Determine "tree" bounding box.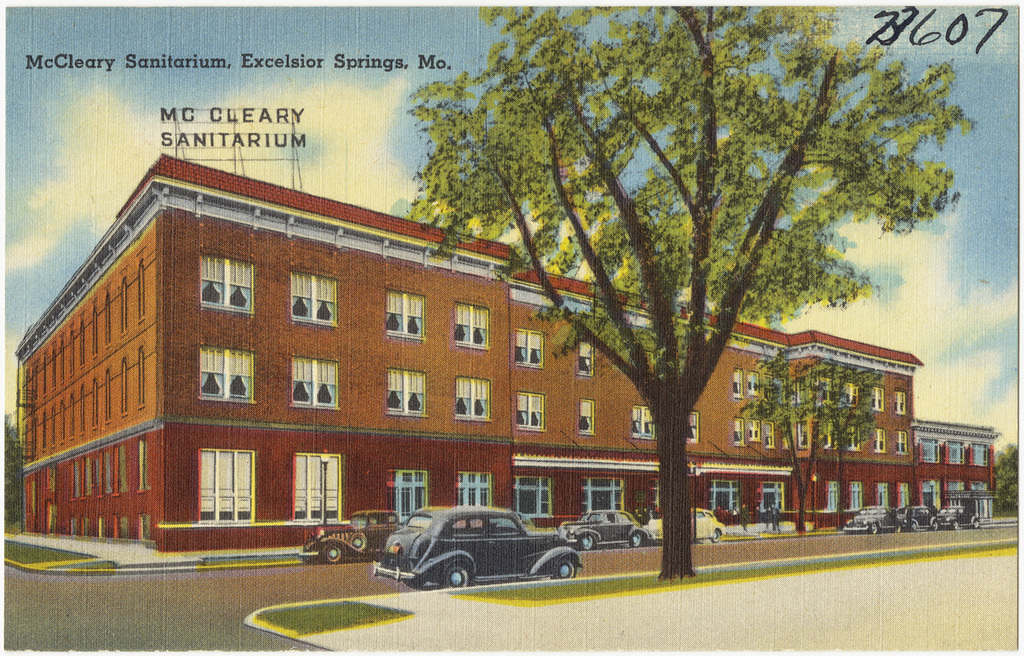
Determined: 427,33,965,443.
